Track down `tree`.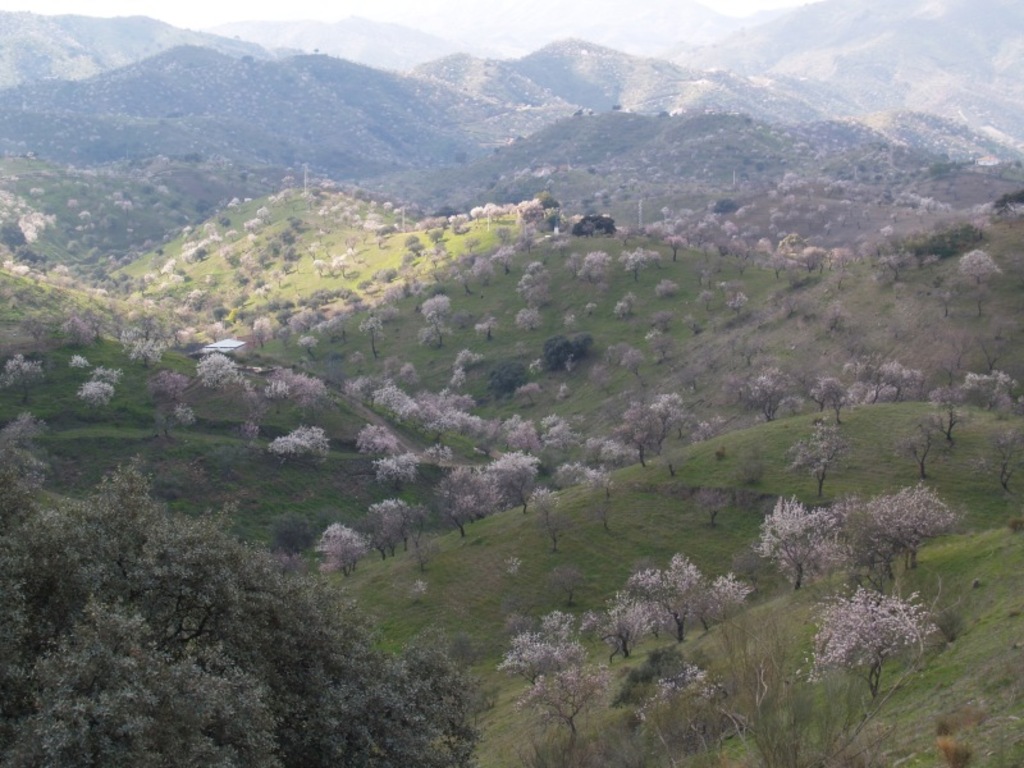
Tracked to Rect(296, 335, 323, 361).
